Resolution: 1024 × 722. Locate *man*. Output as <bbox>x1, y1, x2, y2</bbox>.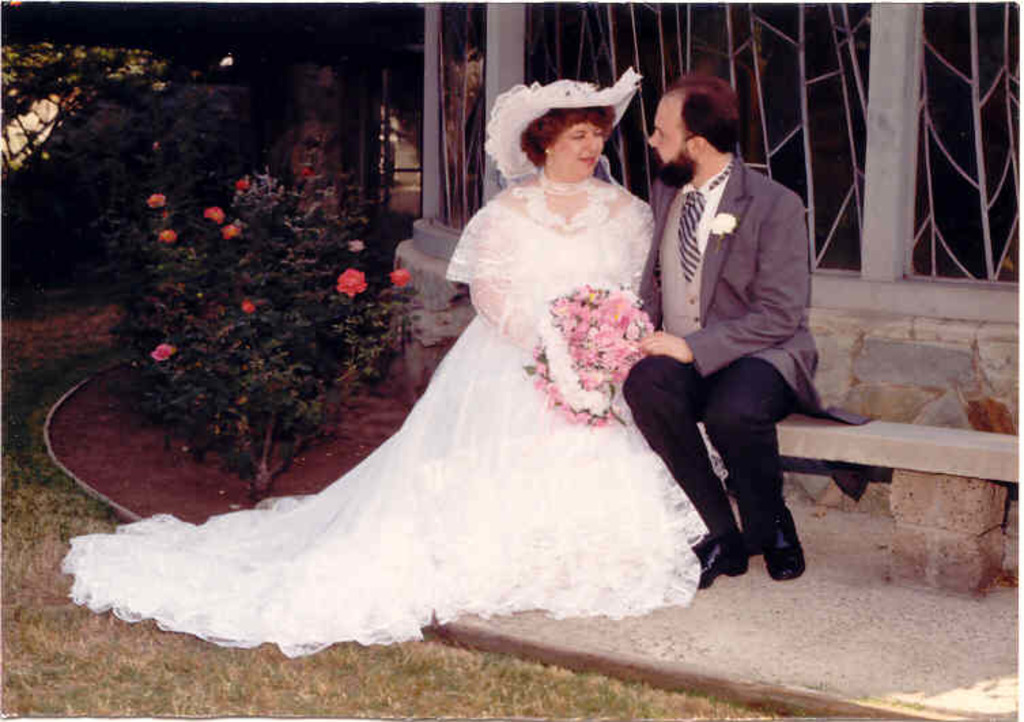
<bbox>623, 88, 831, 601</bbox>.
